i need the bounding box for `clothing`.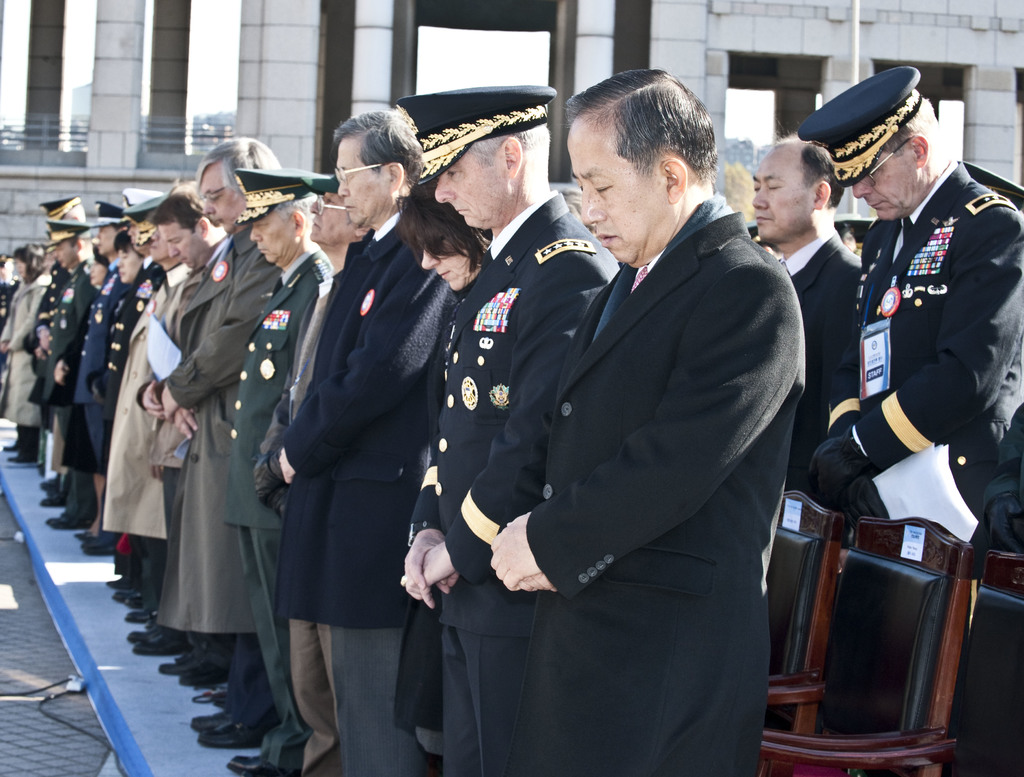
Here it is: <bbox>138, 221, 297, 709</bbox>.
